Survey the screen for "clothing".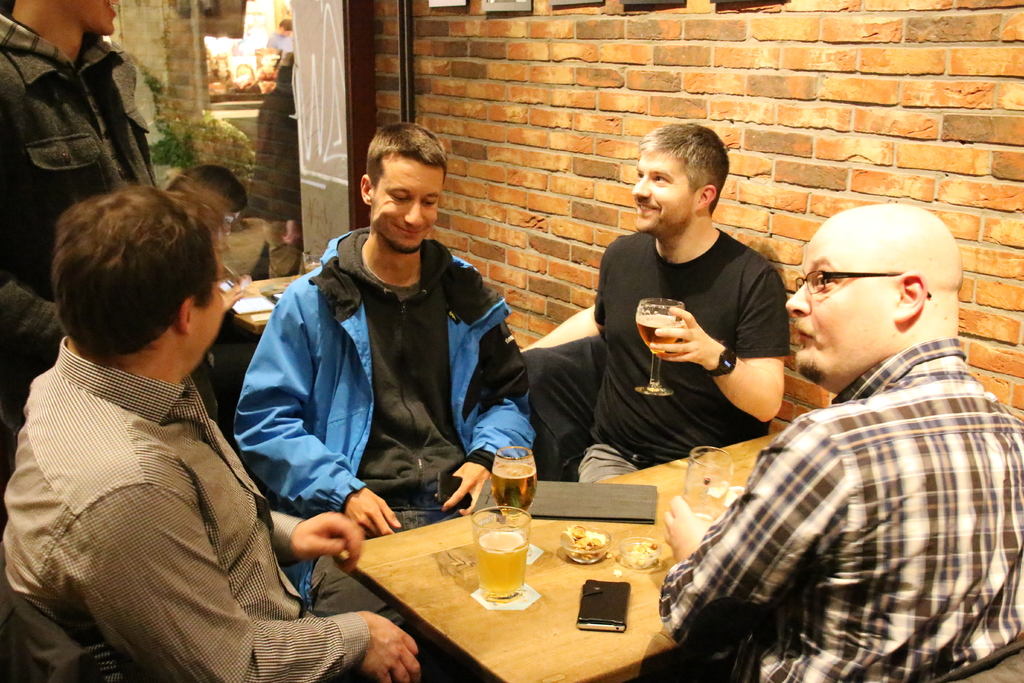
Survey found: <bbox>588, 227, 790, 493</bbox>.
